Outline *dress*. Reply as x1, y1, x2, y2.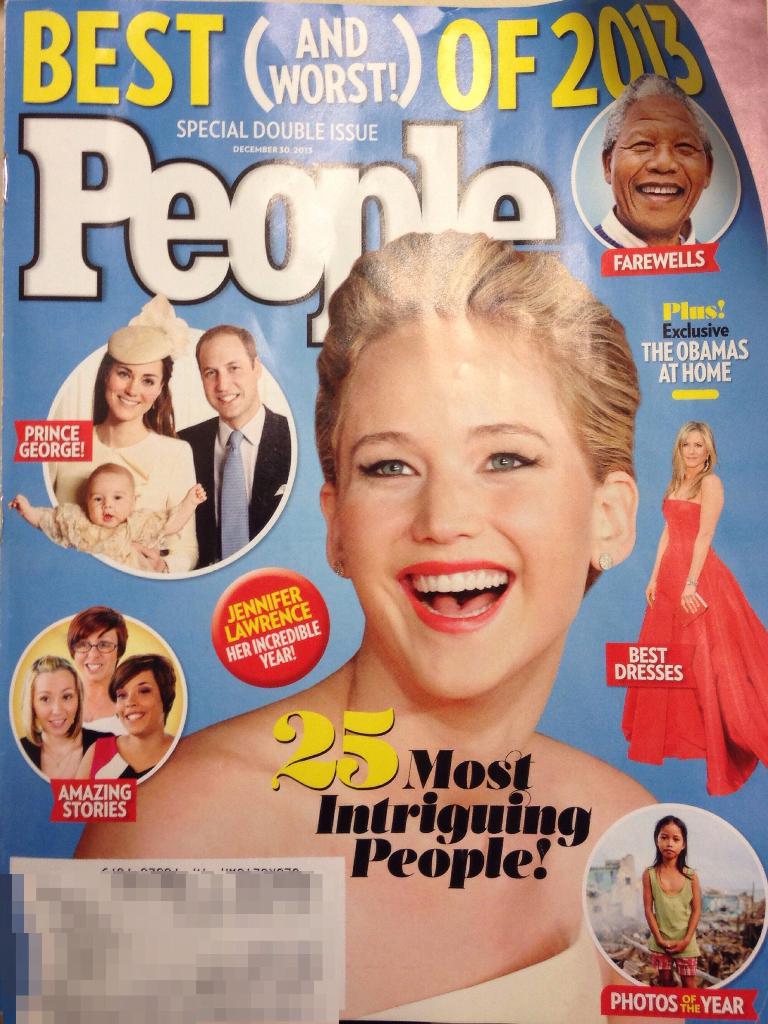
629, 452, 745, 706.
